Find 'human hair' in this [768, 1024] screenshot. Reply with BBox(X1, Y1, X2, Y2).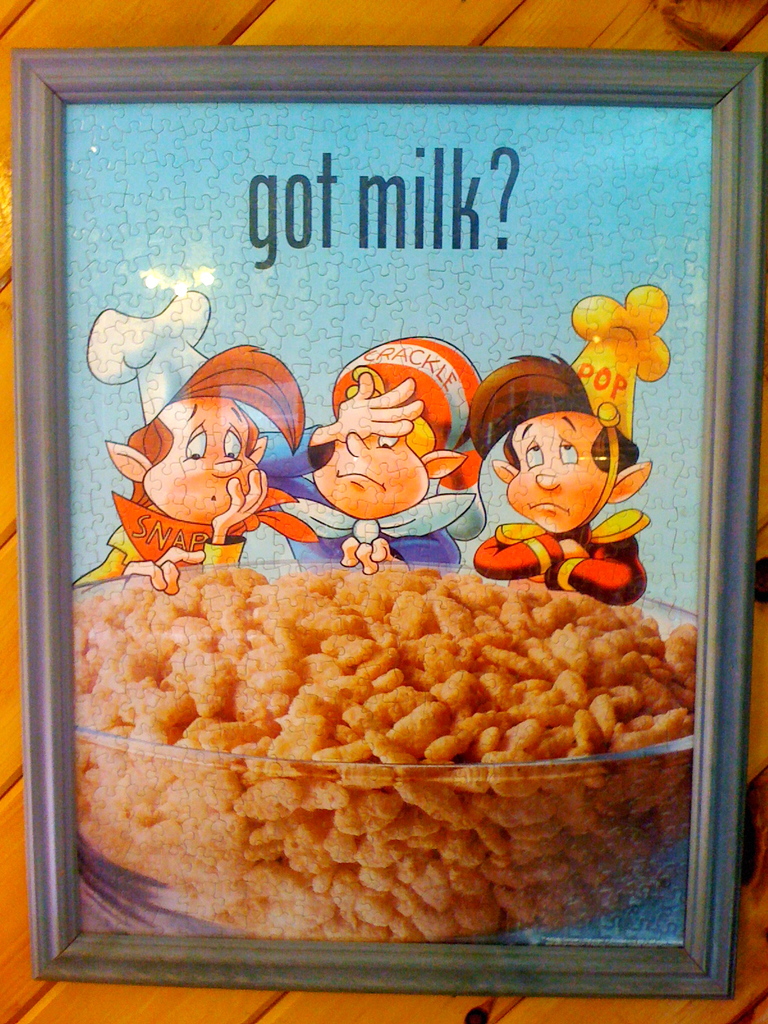
BBox(346, 371, 434, 456).
